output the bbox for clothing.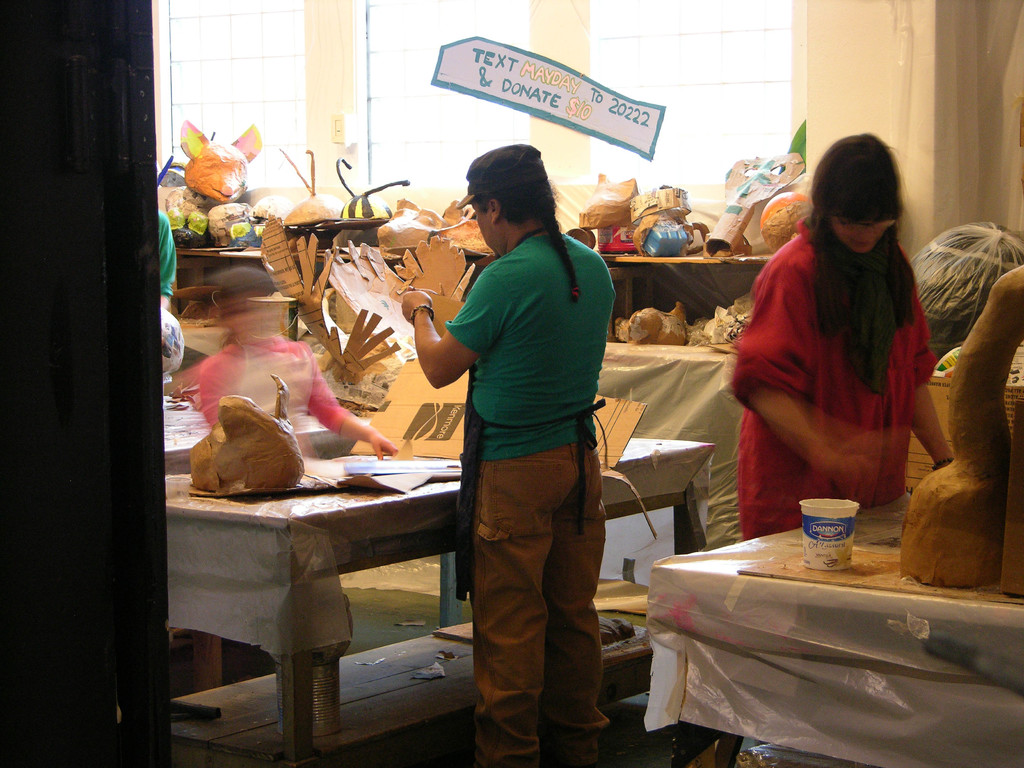
724 217 947 547.
